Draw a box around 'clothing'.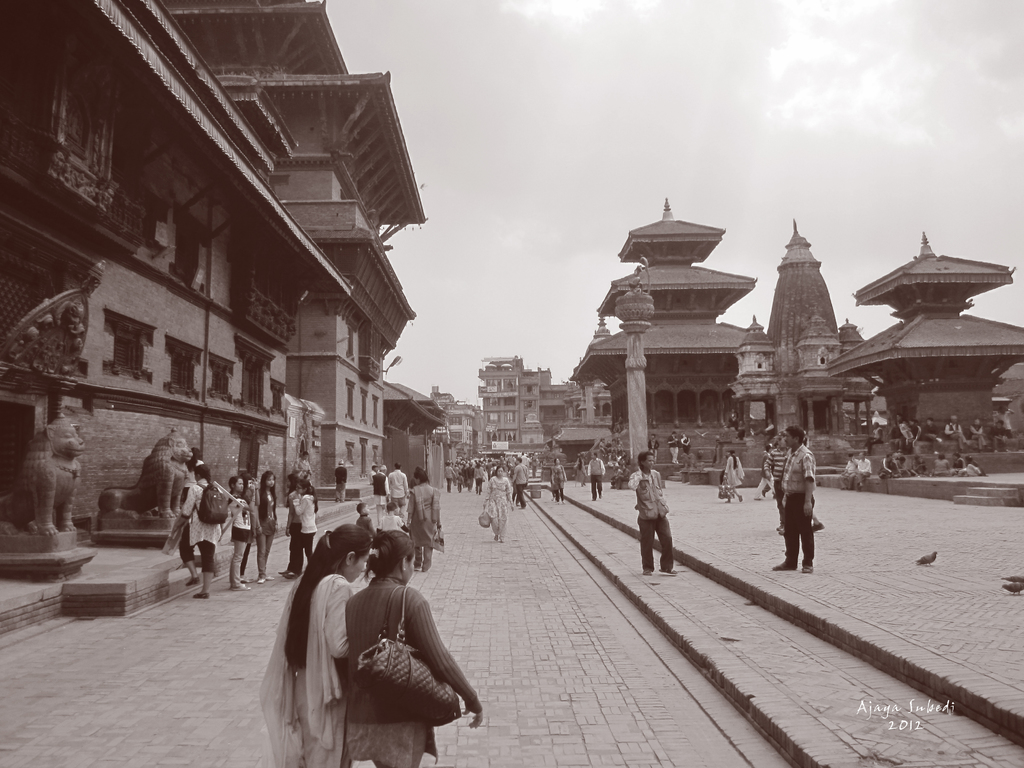
bbox=[291, 496, 317, 563].
